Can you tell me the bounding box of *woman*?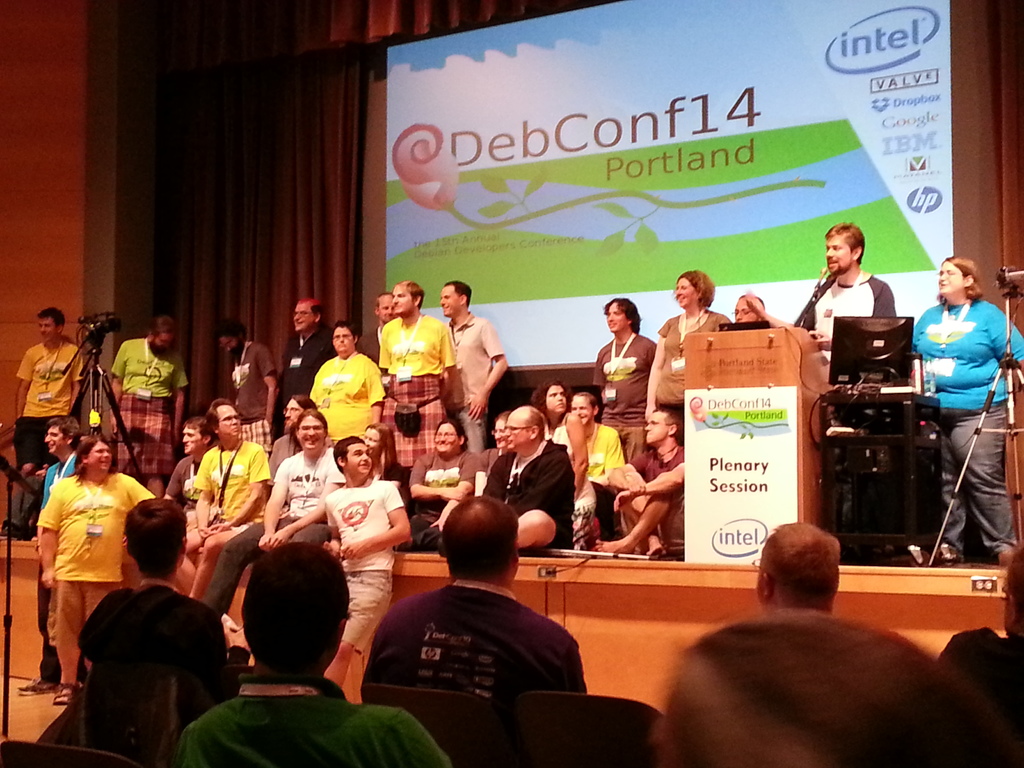
[308,321,392,454].
